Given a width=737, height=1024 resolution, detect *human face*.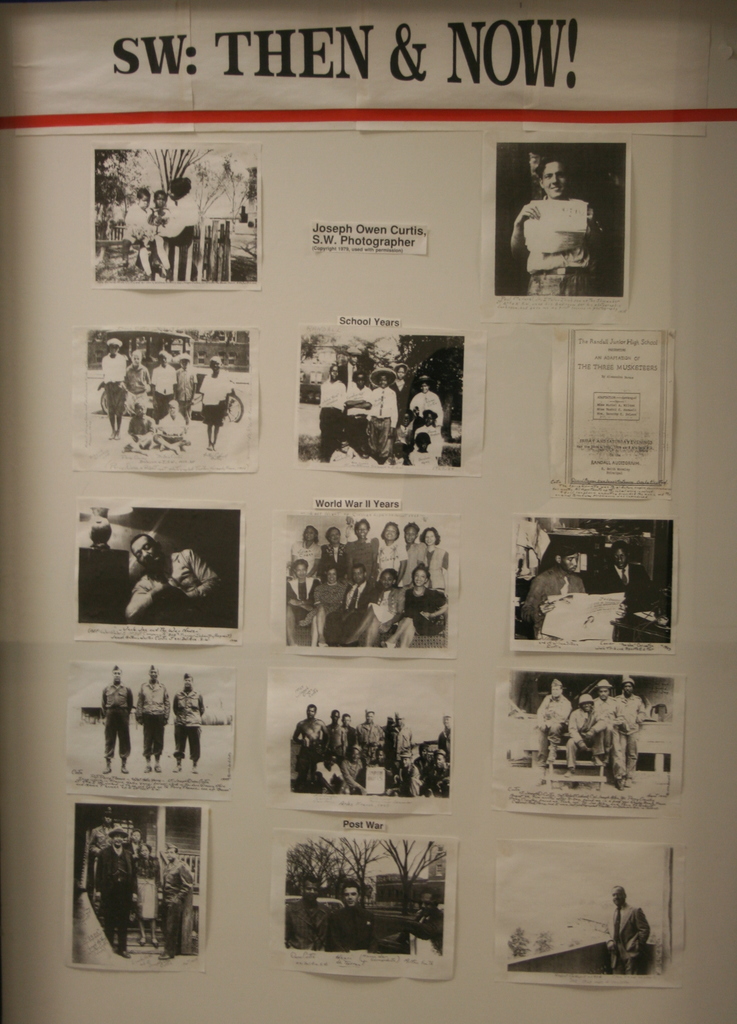
bbox(378, 374, 390, 387).
